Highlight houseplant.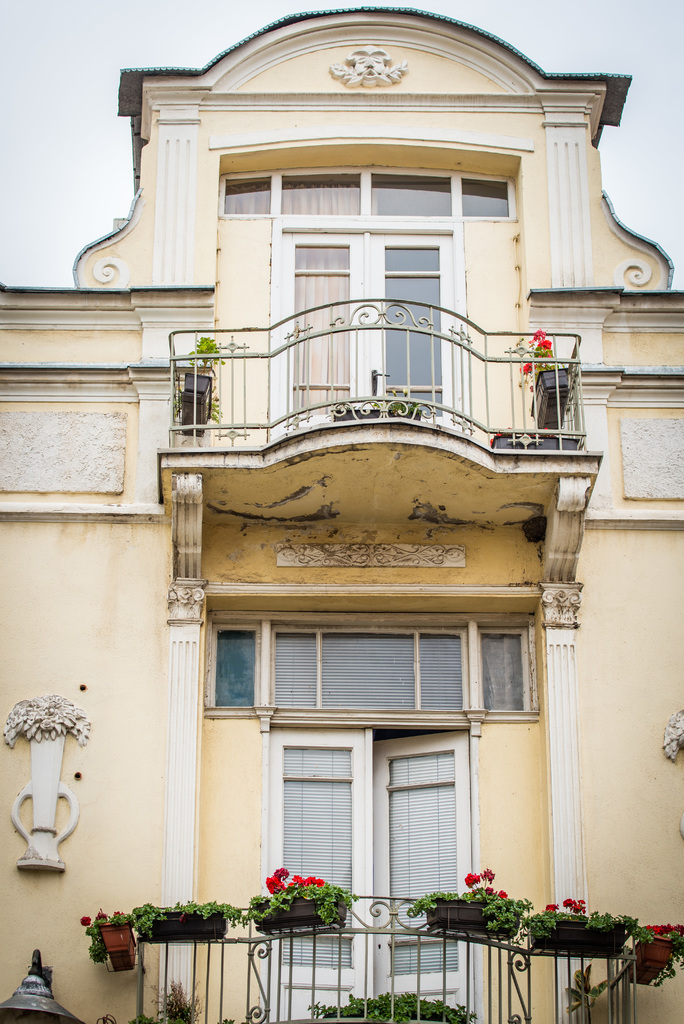
Highlighted region: [134,900,244,942].
